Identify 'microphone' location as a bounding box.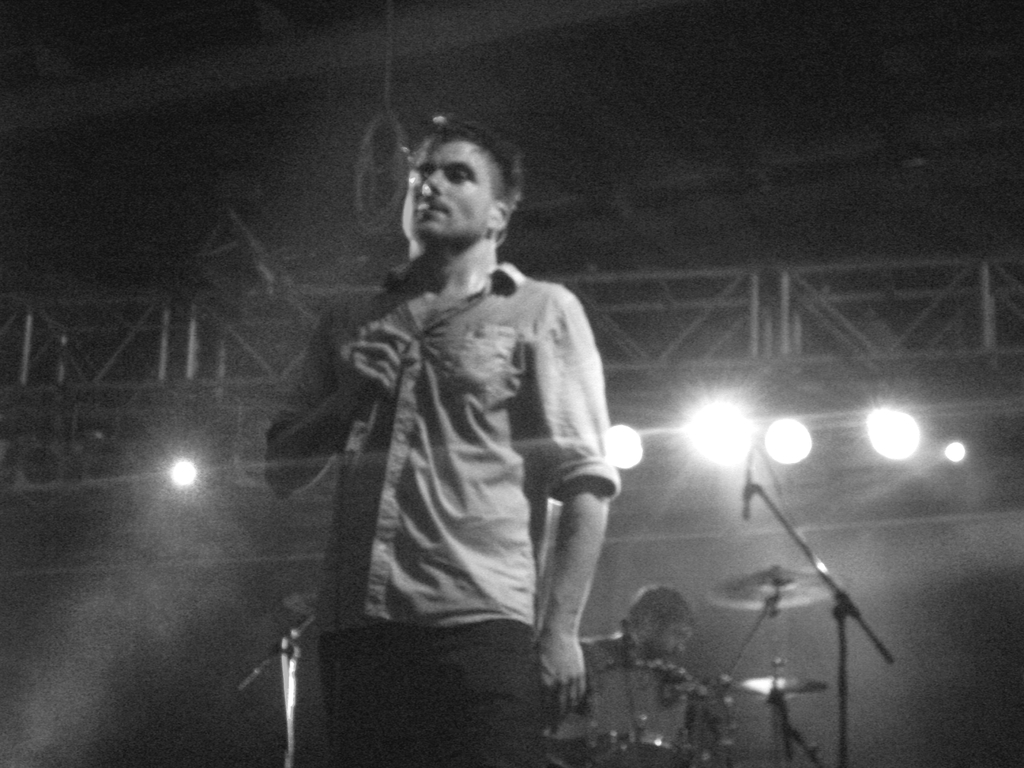
344, 340, 397, 450.
